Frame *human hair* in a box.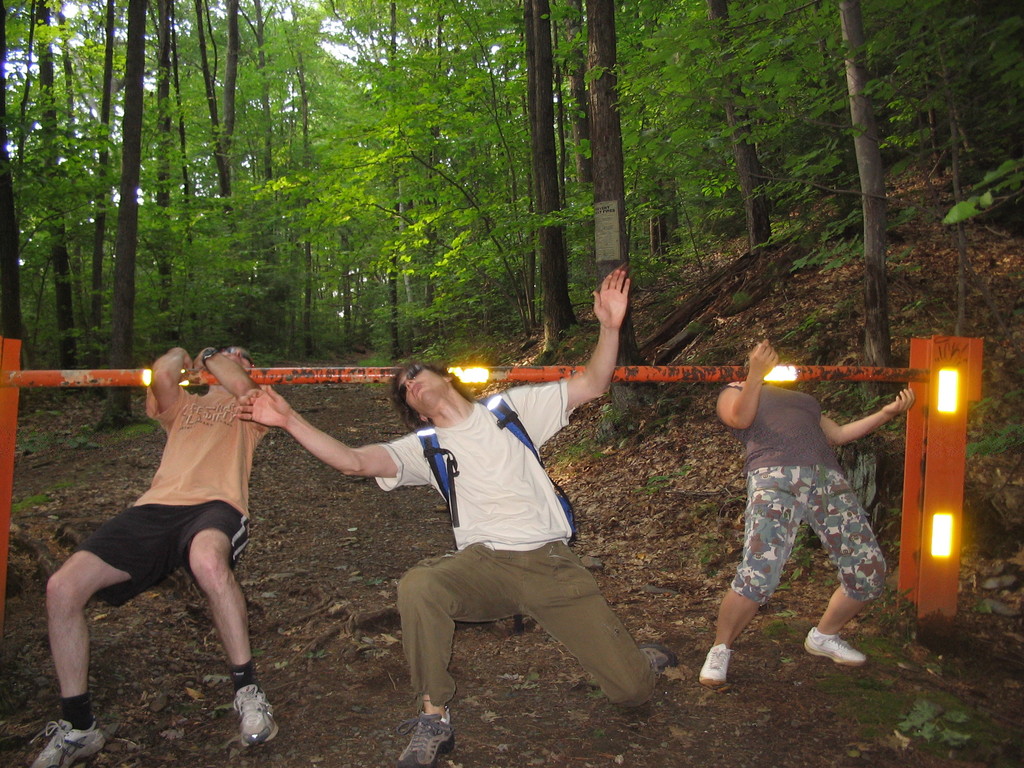
bbox=[385, 369, 461, 442].
